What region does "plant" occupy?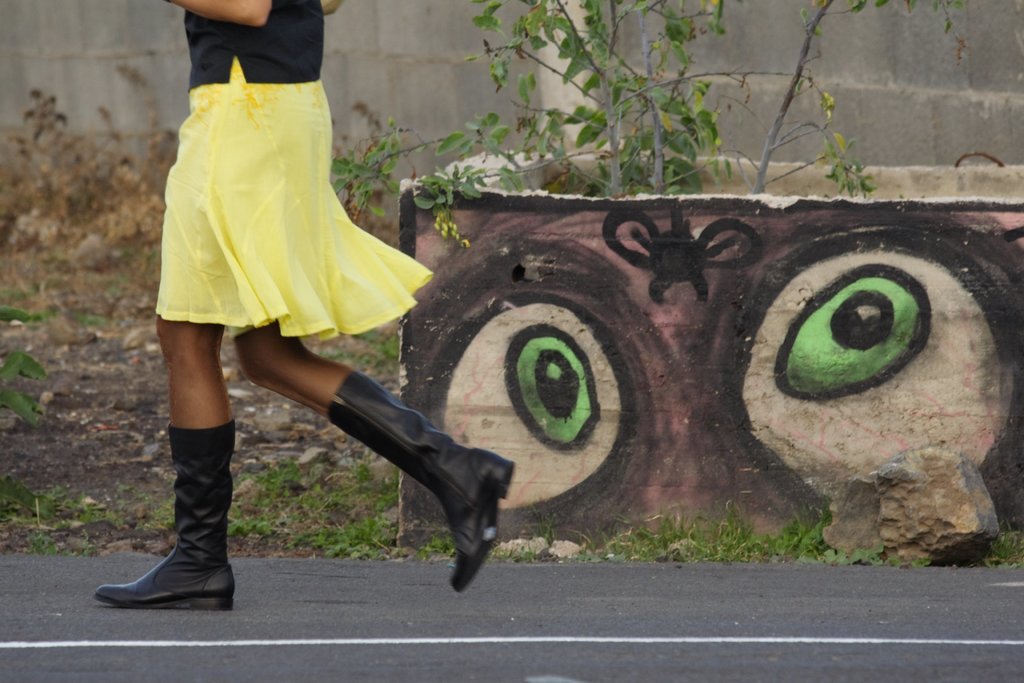
(x1=331, y1=0, x2=882, y2=252).
